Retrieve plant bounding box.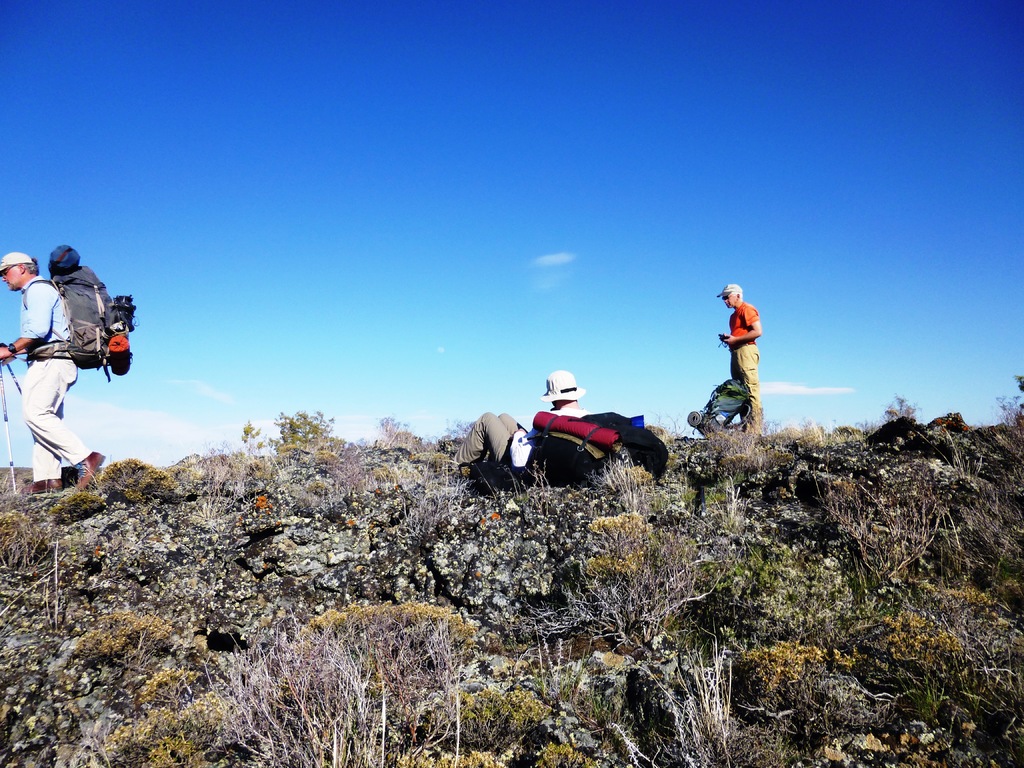
Bounding box: x1=275 y1=408 x2=353 y2=466.
